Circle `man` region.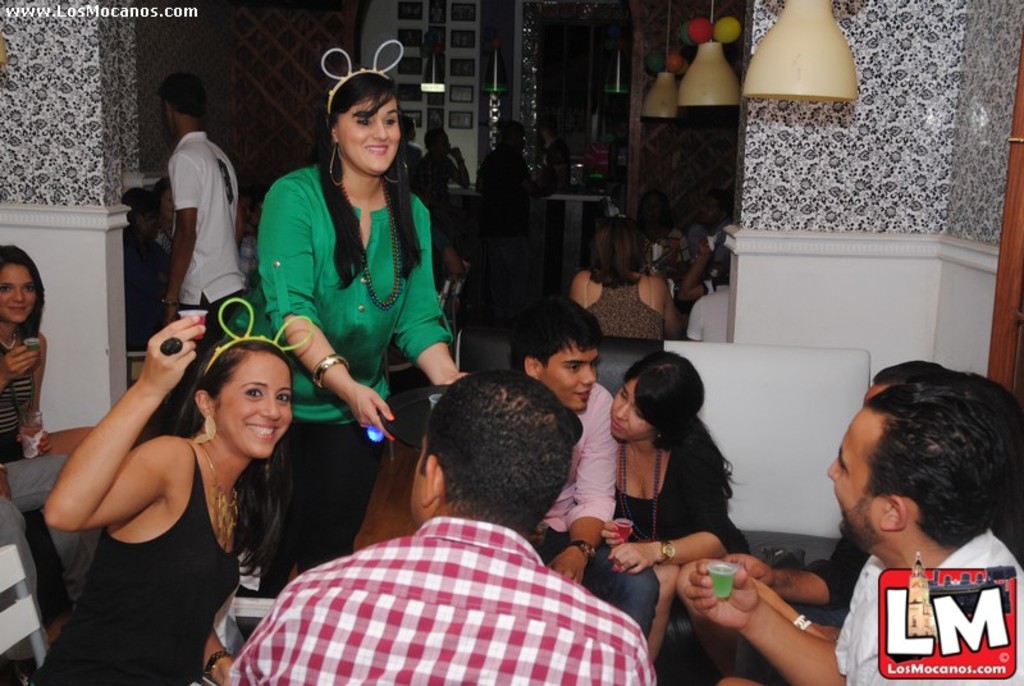
Region: bbox=(415, 127, 471, 211).
